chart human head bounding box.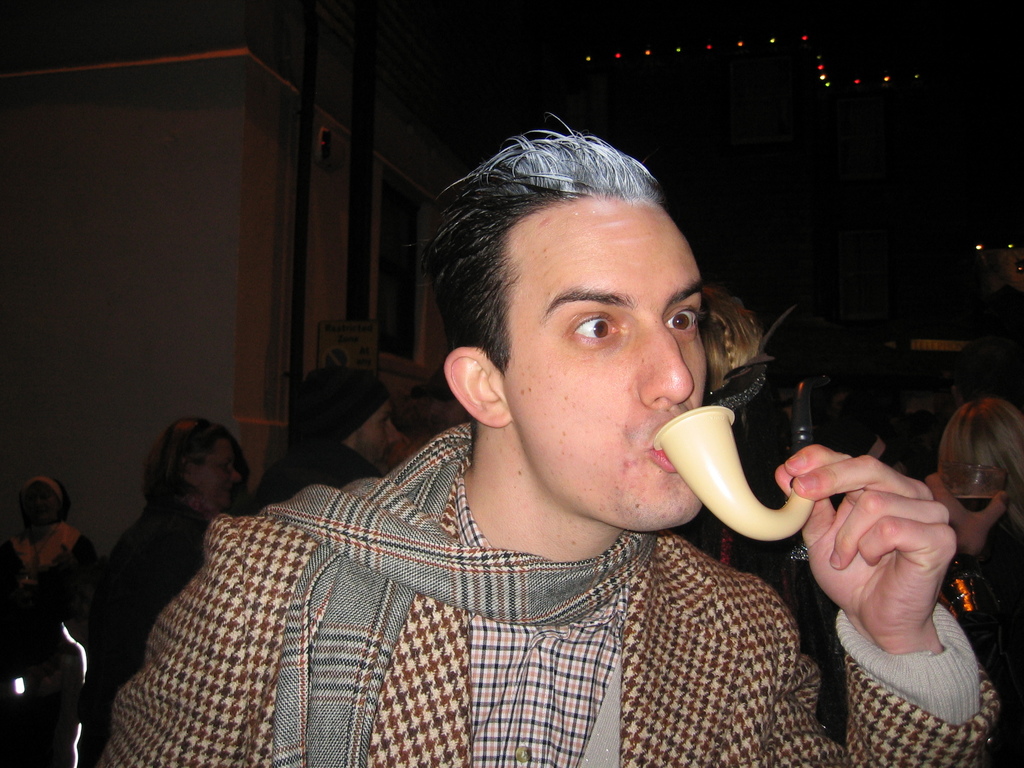
Charted: bbox(147, 419, 245, 514).
